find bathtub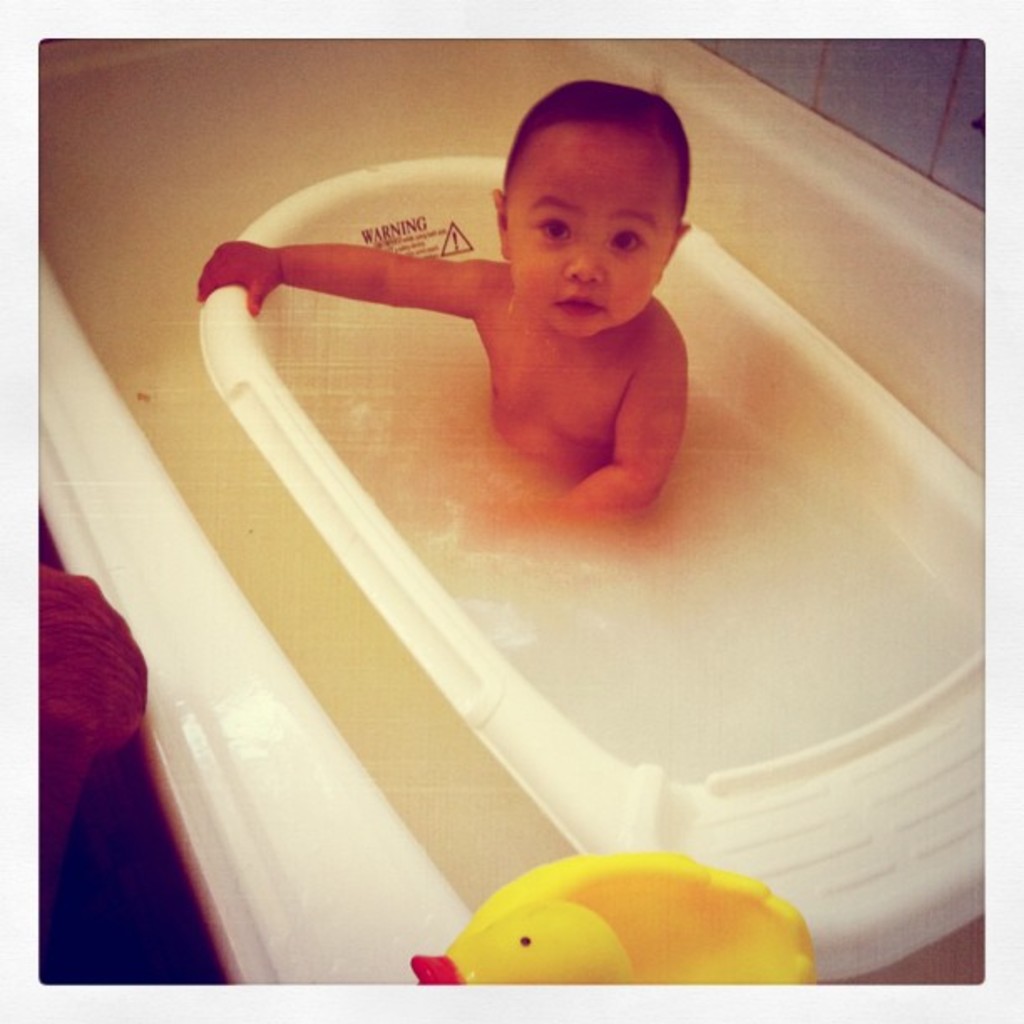
select_region(42, 35, 989, 982)
